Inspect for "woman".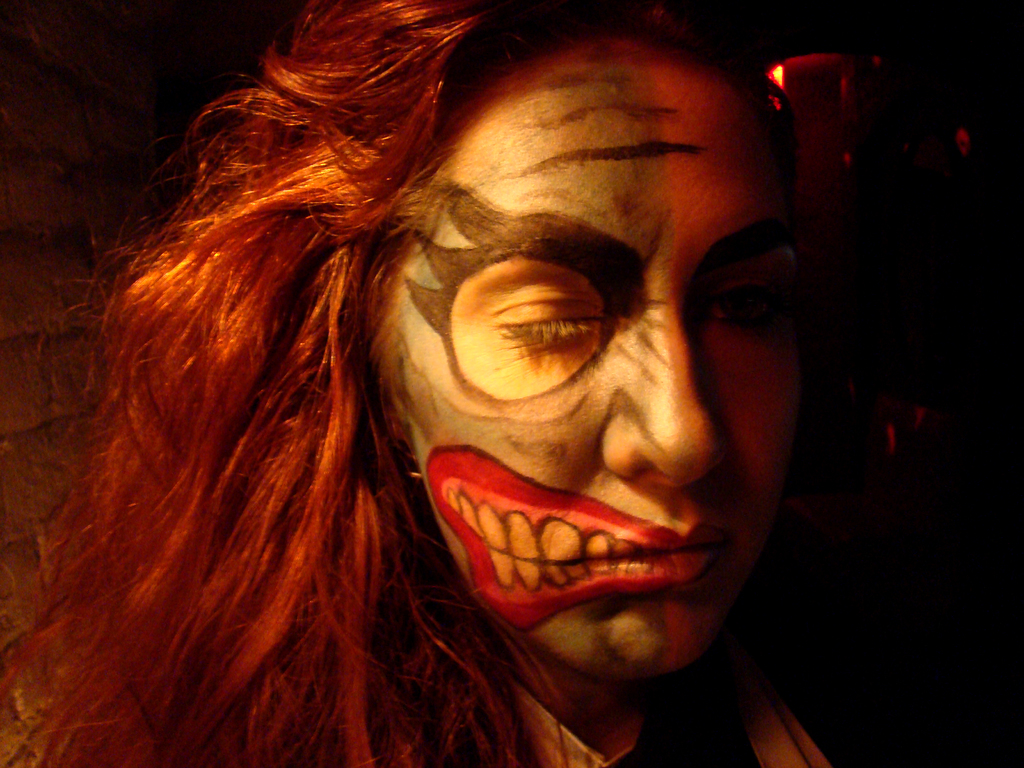
Inspection: [left=35, top=21, right=923, bottom=735].
